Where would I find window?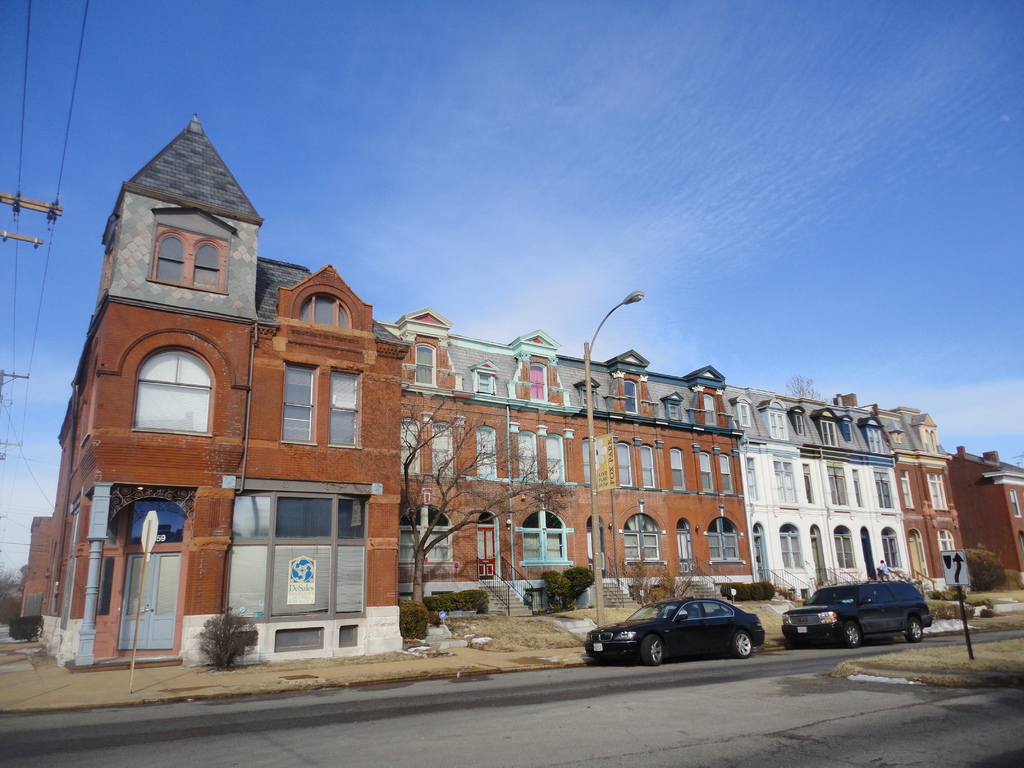
At <region>476, 421, 494, 478</region>.
